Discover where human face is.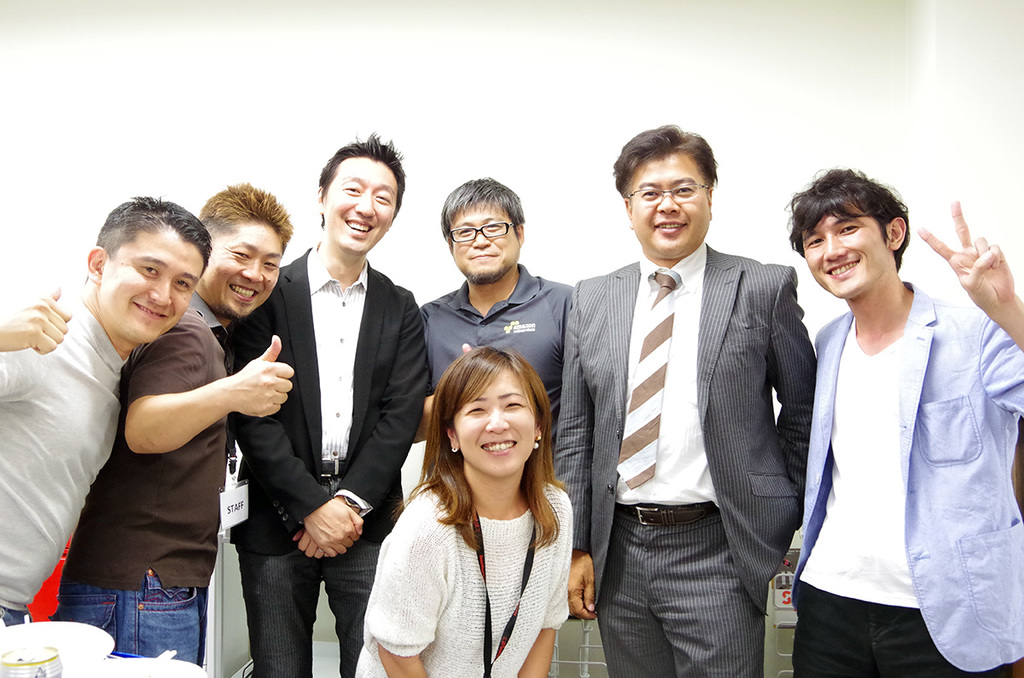
Discovered at [447,366,540,479].
